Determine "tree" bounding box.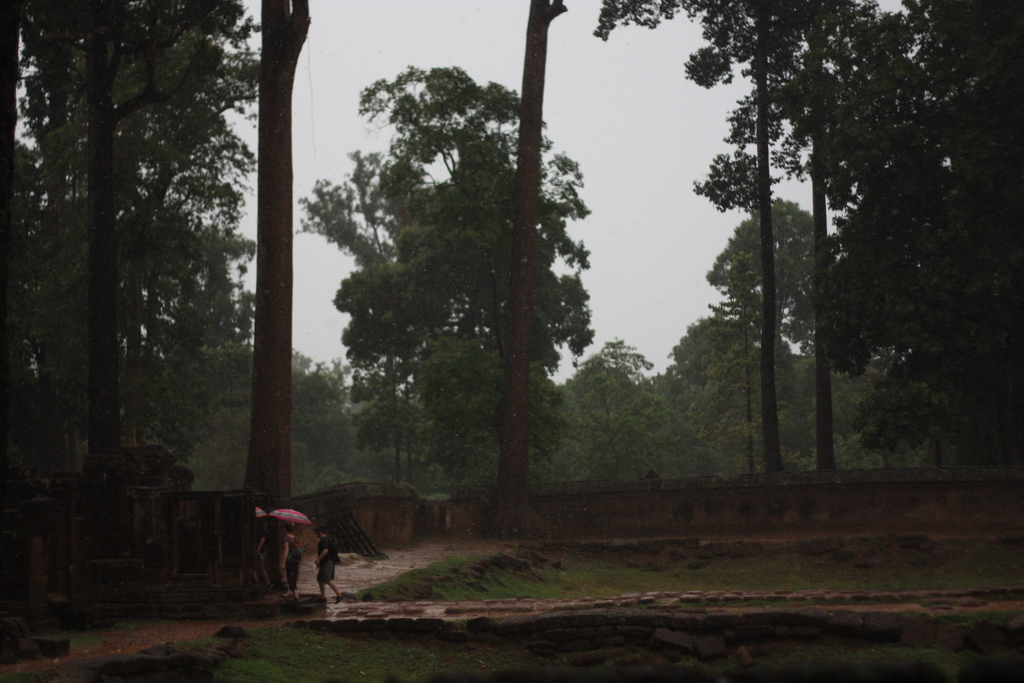
Determined: Rect(287, 343, 351, 492).
